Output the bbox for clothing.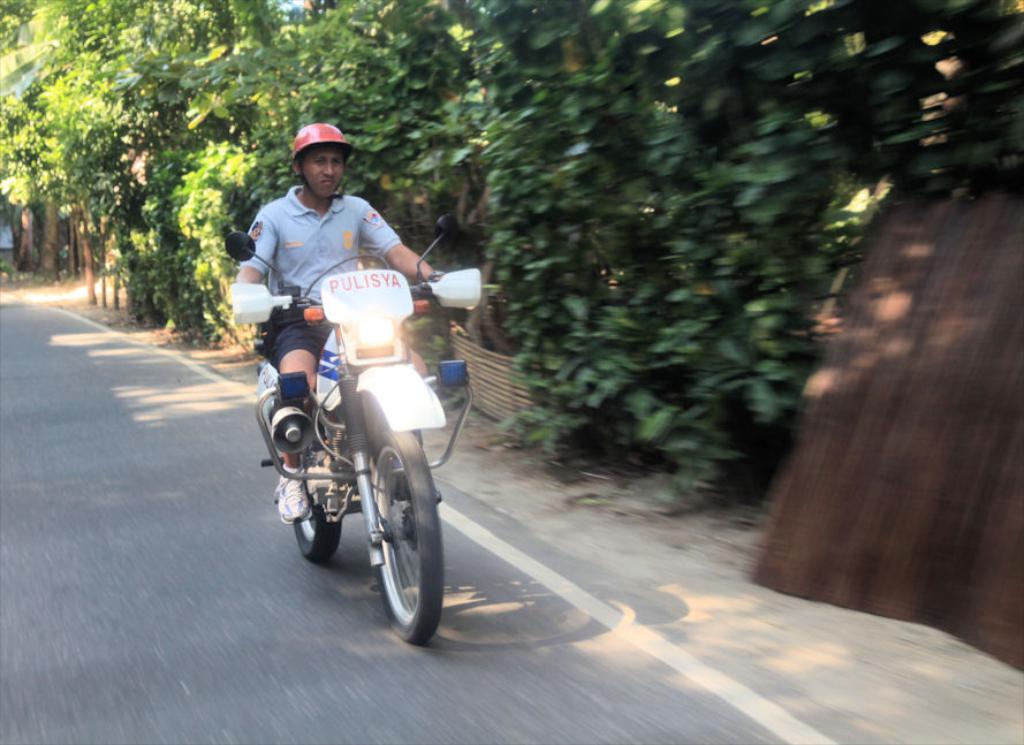
<region>232, 166, 426, 312</region>.
